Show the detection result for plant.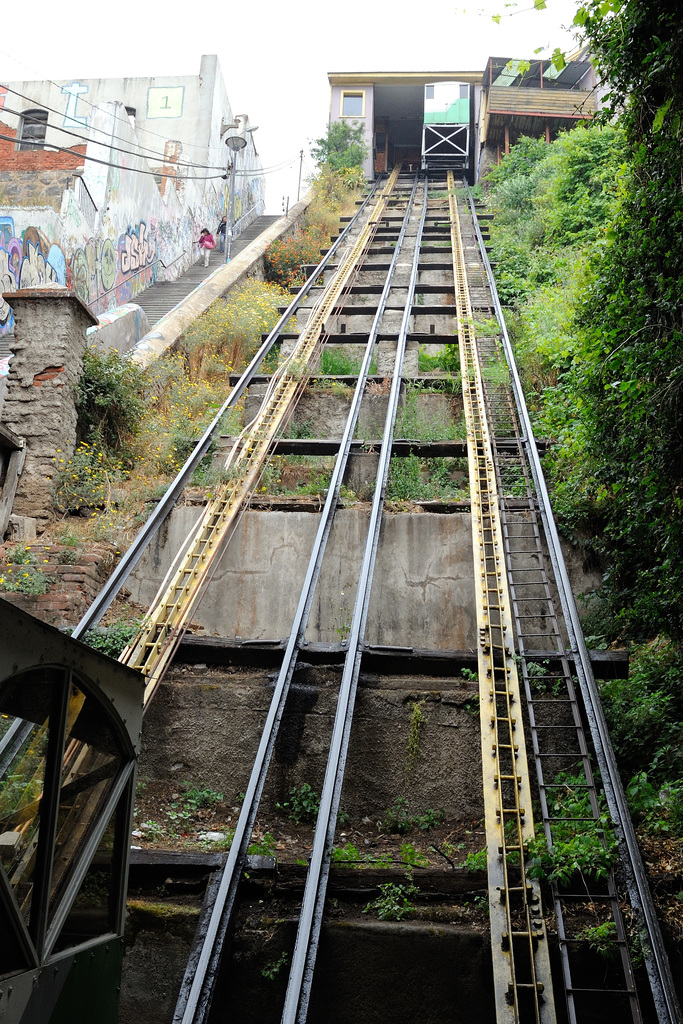
{"x1": 390, "y1": 795, "x2": 439, "y2": 836}.
